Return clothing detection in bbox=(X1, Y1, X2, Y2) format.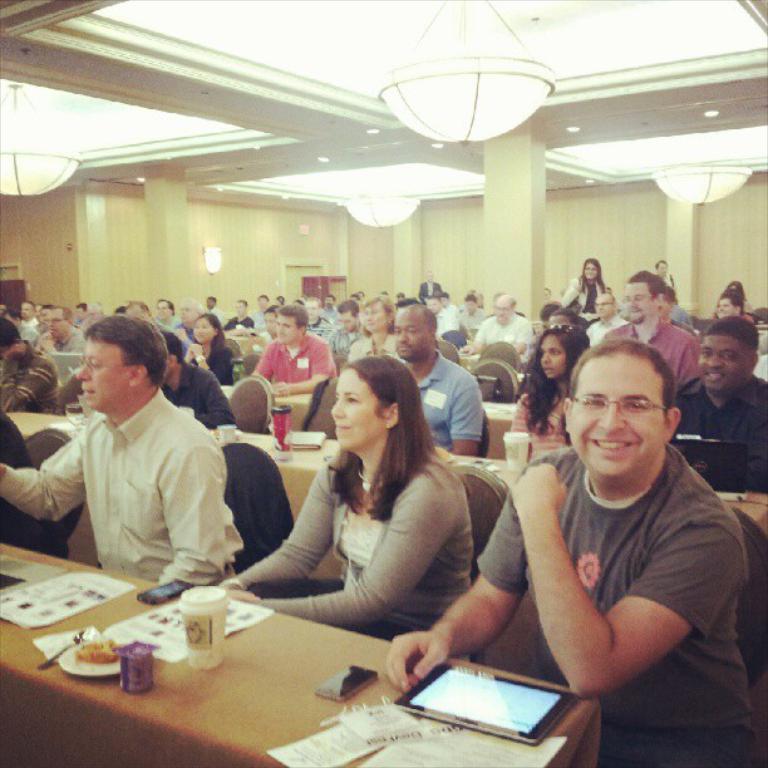
bbox=(0, 407, 70, 558).
